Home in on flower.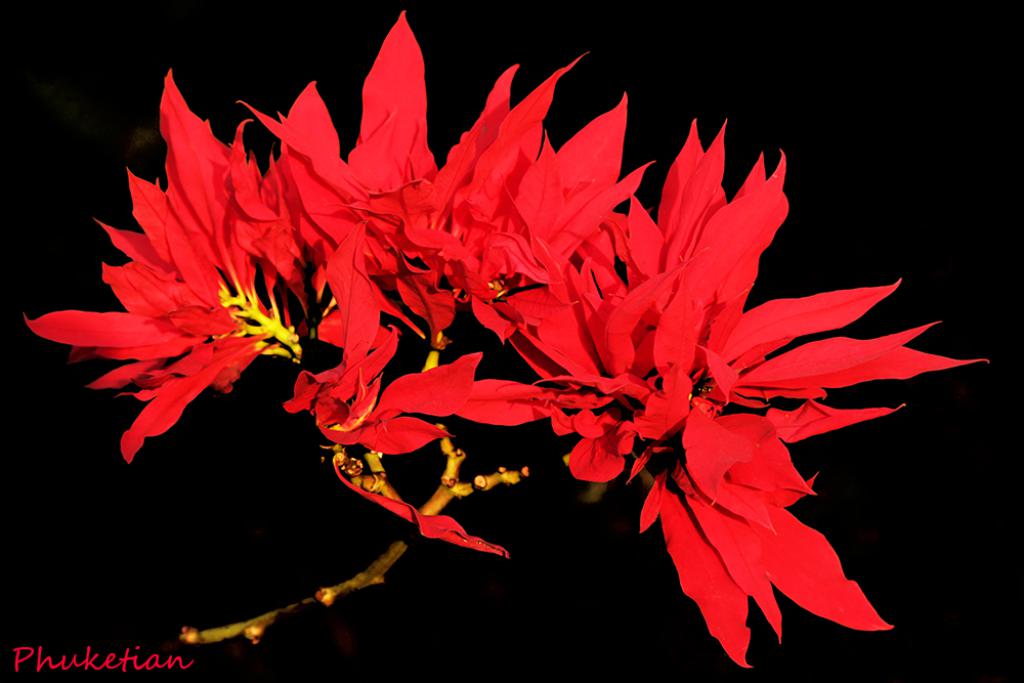
Homed in at locate(236, 5, 585, 385).
